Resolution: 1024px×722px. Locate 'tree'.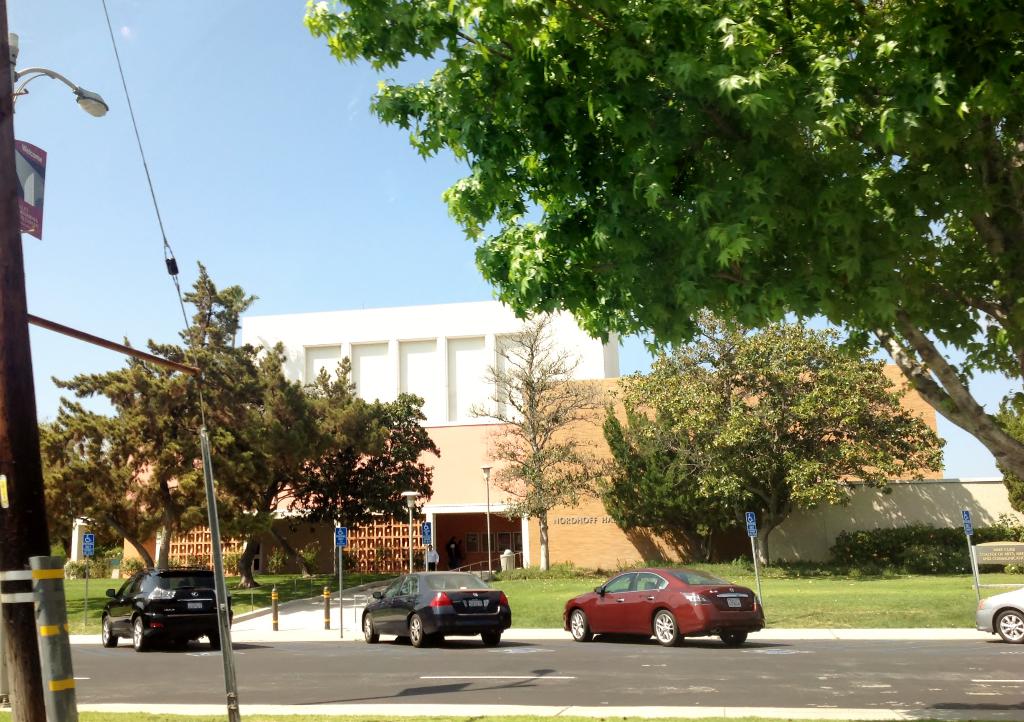
{"x1": 303, "y1": 0, "x2": 1023, "y2": 483}.
